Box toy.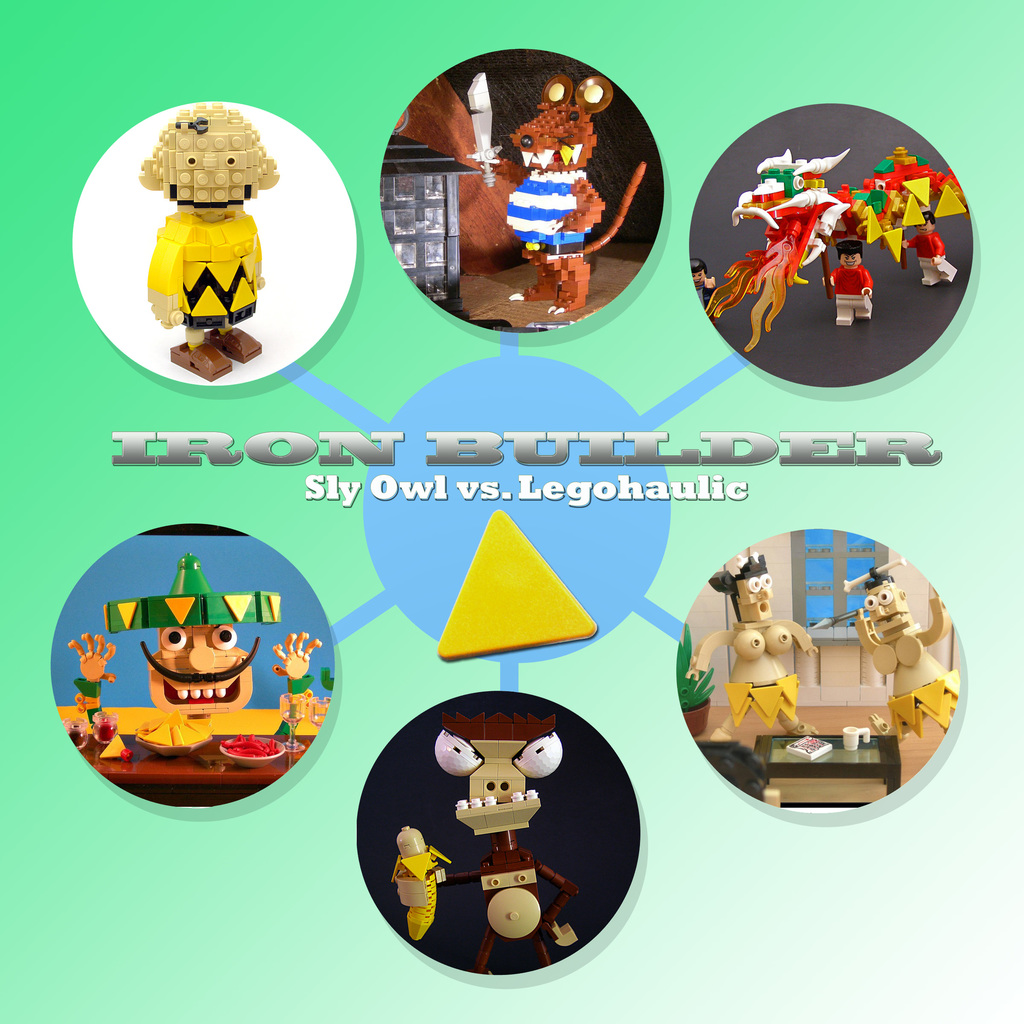
left=687, top=557, right=818, bottom=734.
